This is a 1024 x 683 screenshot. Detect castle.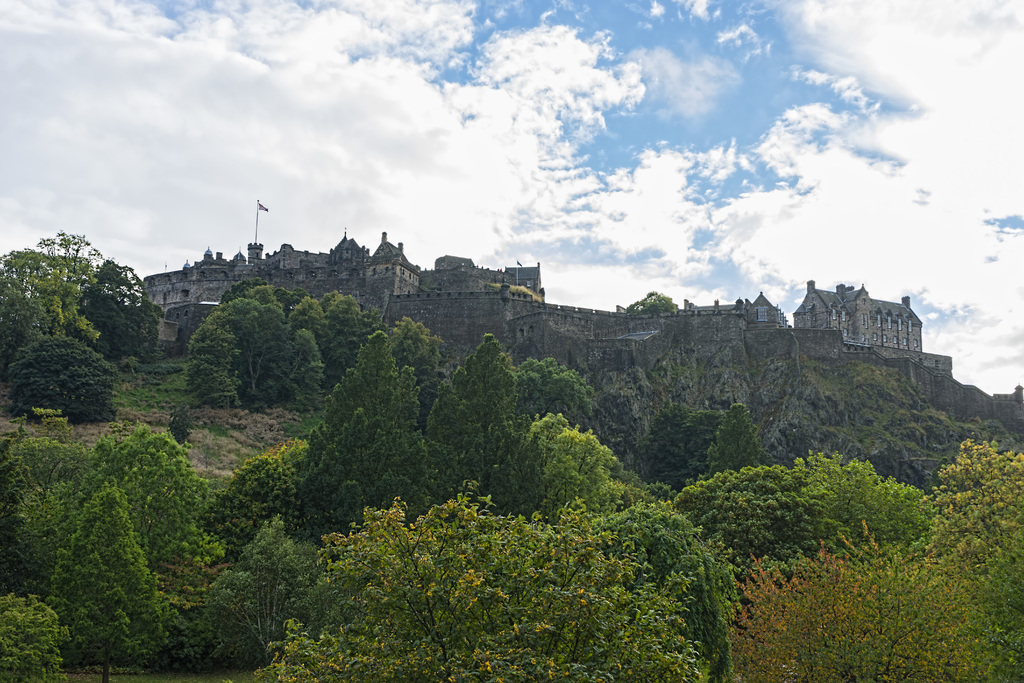
(x1=136, y1=232, x2=778, y2=354).
